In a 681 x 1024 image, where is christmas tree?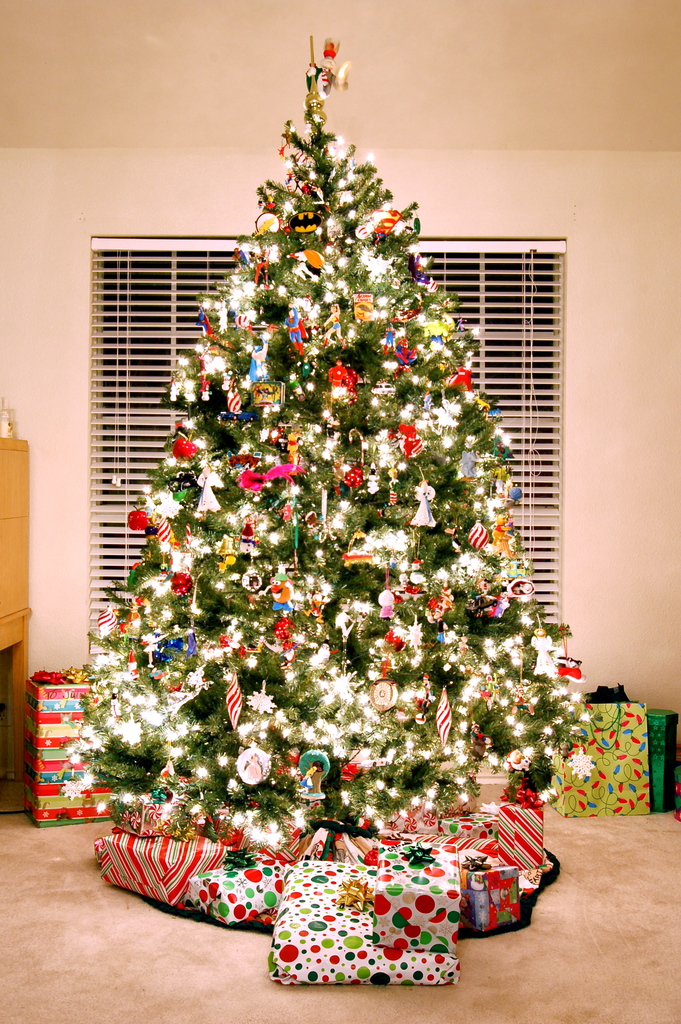
pyautogui.locateOnScreen(59, 38, 599, 852).
